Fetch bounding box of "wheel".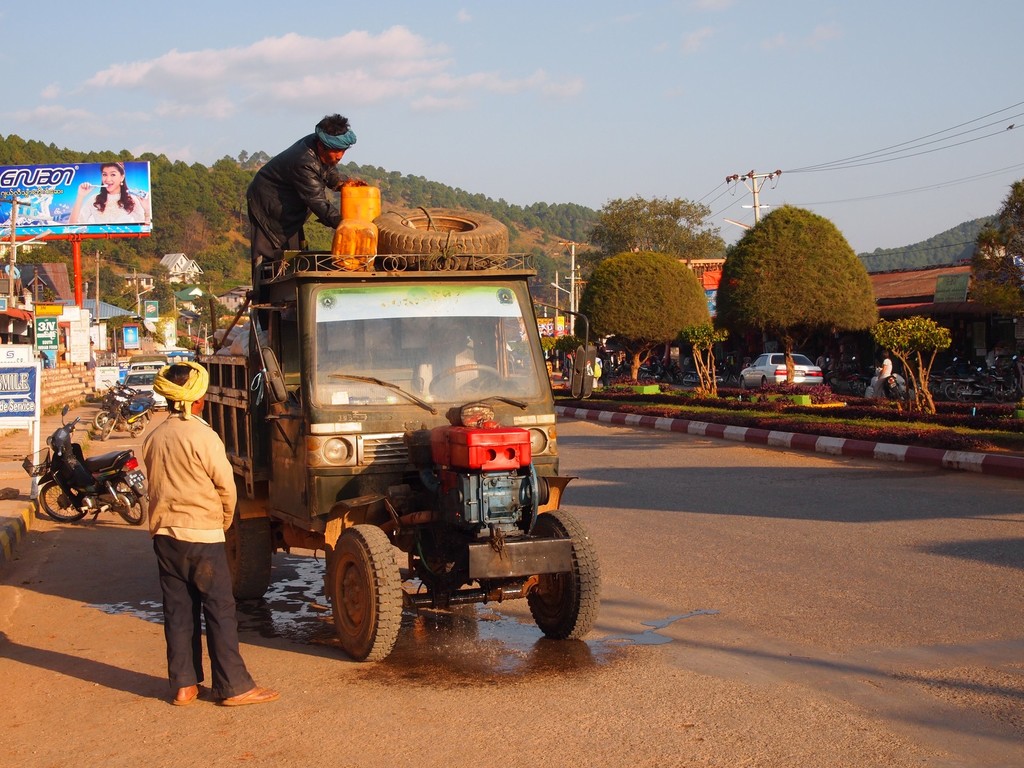
Bbox: bbox=[132, 415, 148, 438].
